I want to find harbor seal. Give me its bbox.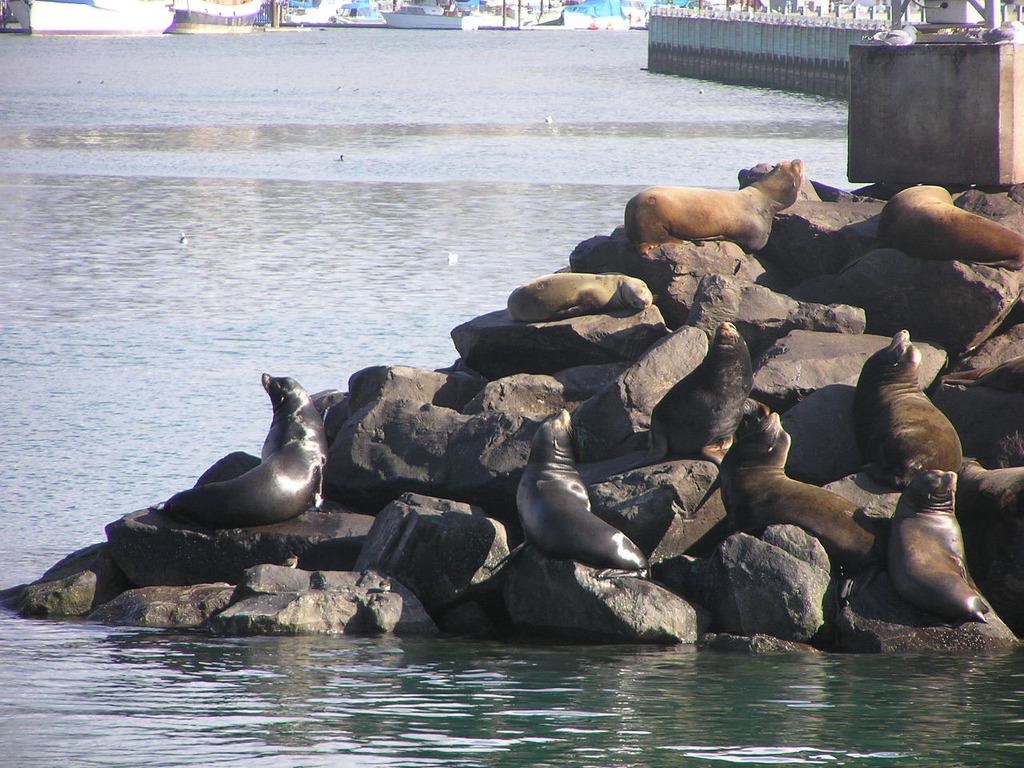
locate(621, 154, 805, 258).
